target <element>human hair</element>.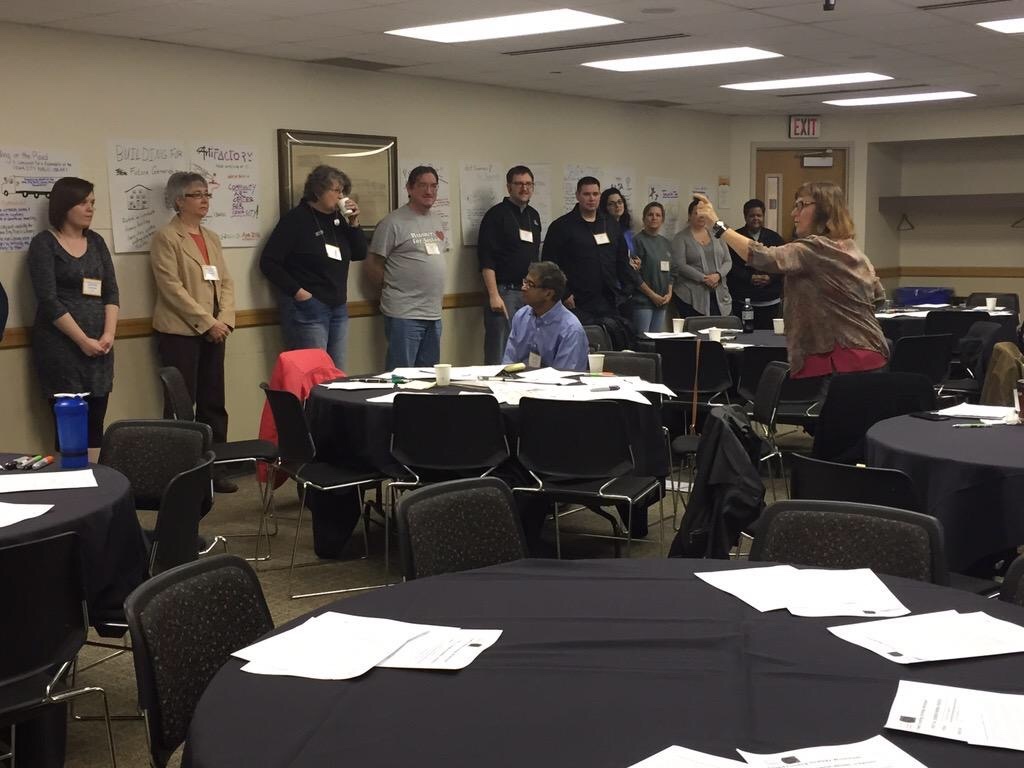
Target region: <region>167, 169, 210, 211</region>.
